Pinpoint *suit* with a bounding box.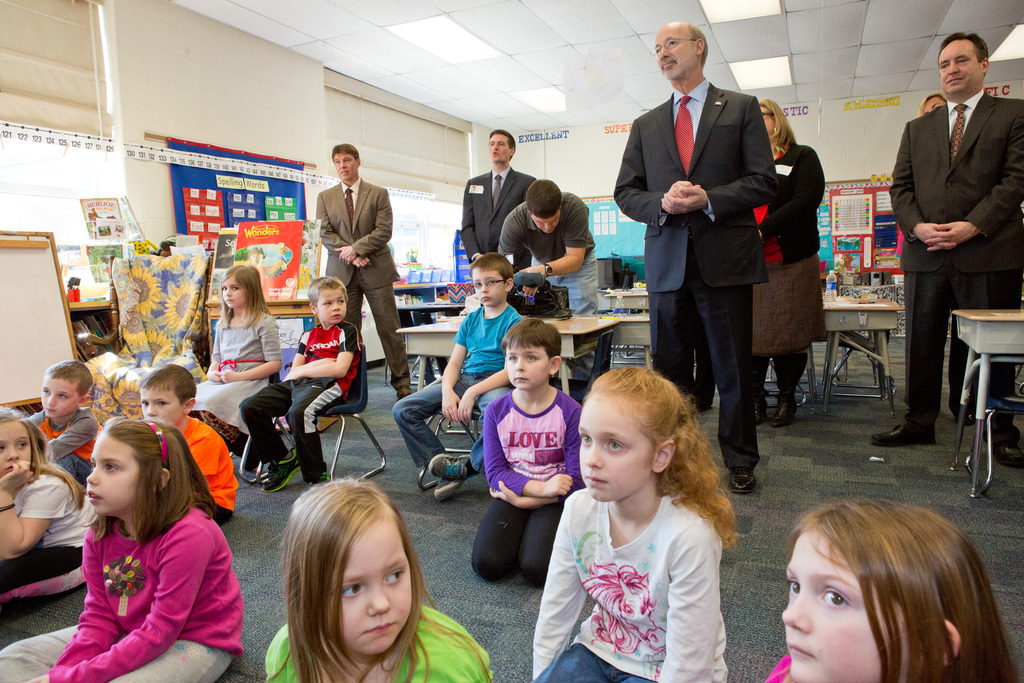
x1=458, y1=170, x2=538, y2=258.
